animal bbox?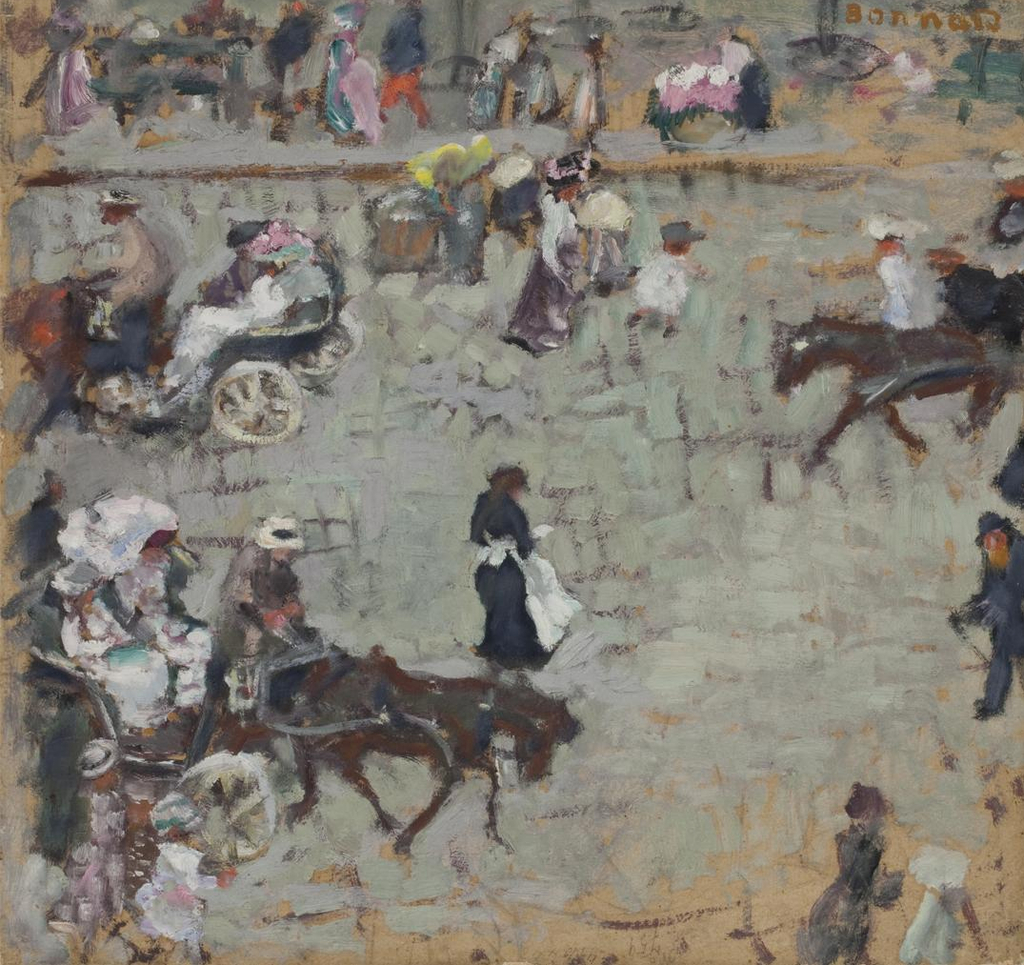
x1=256 y1=656 x2=575 y2=865
